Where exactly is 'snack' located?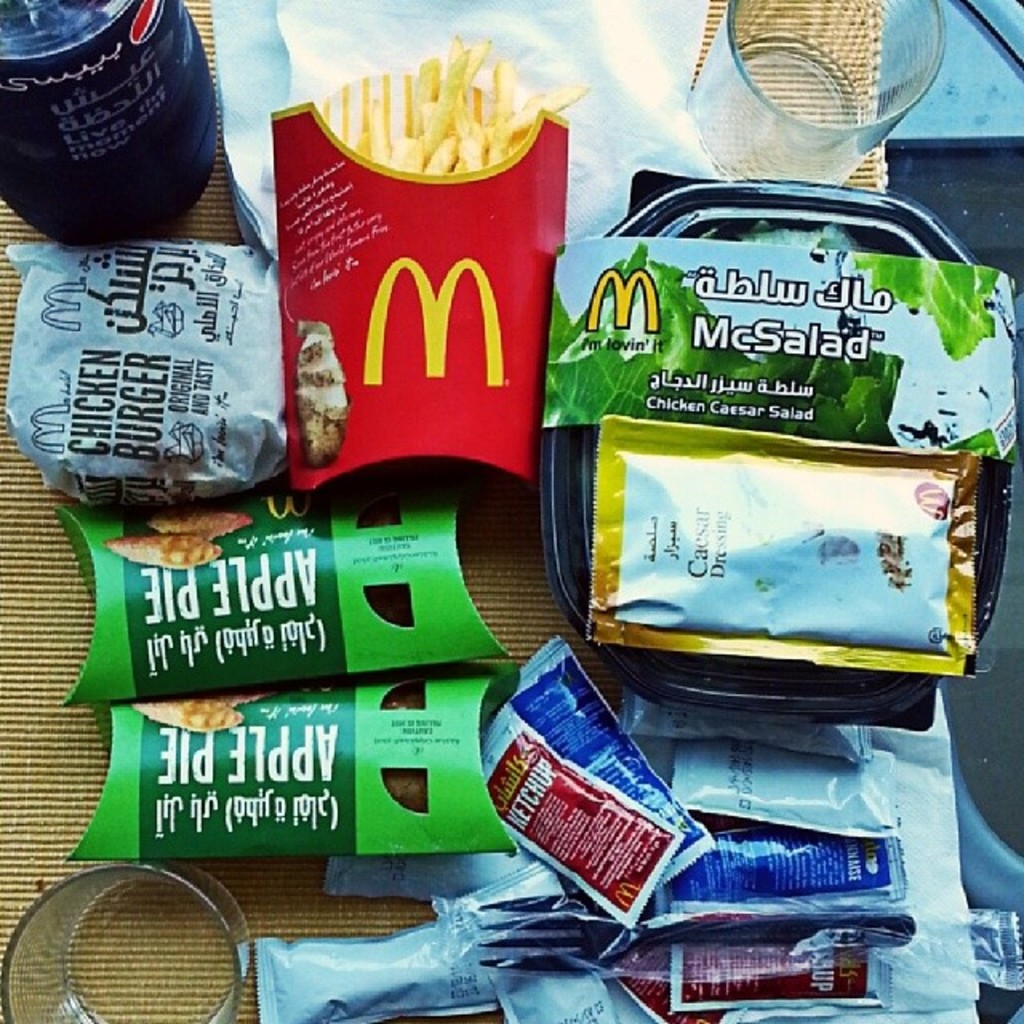
Its bounding box is [346,37,611,184].
